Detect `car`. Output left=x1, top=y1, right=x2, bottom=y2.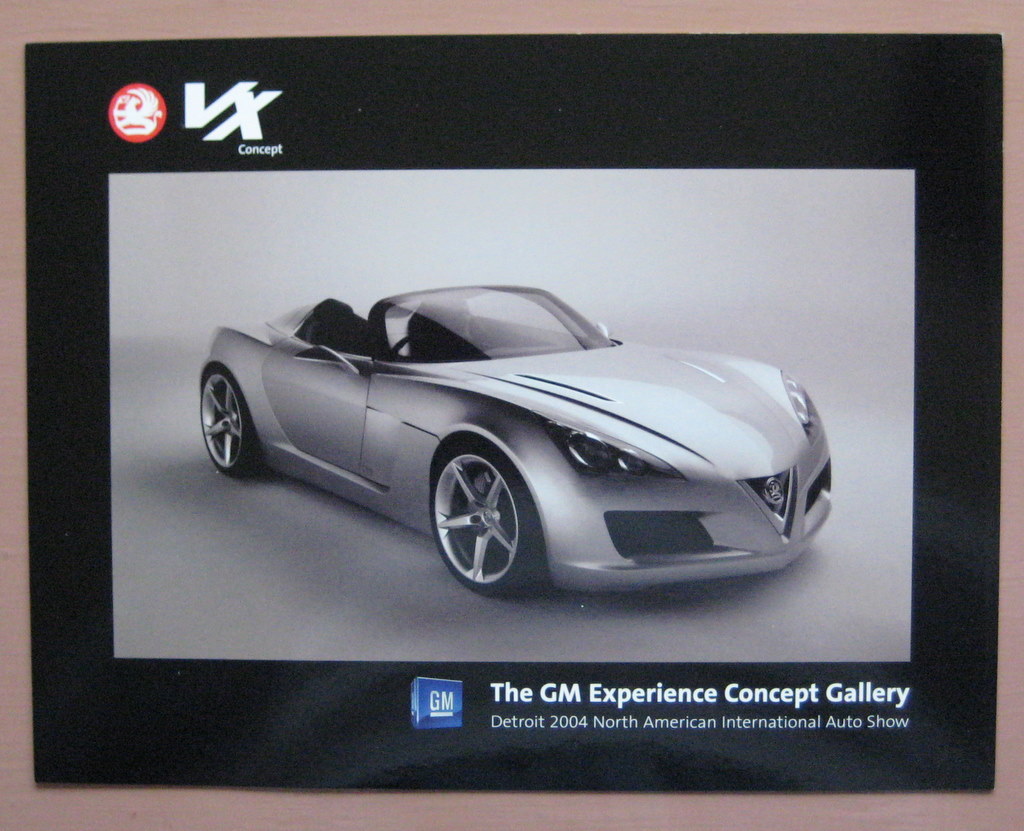
left=196, top=283, right=833, bottom=600.
